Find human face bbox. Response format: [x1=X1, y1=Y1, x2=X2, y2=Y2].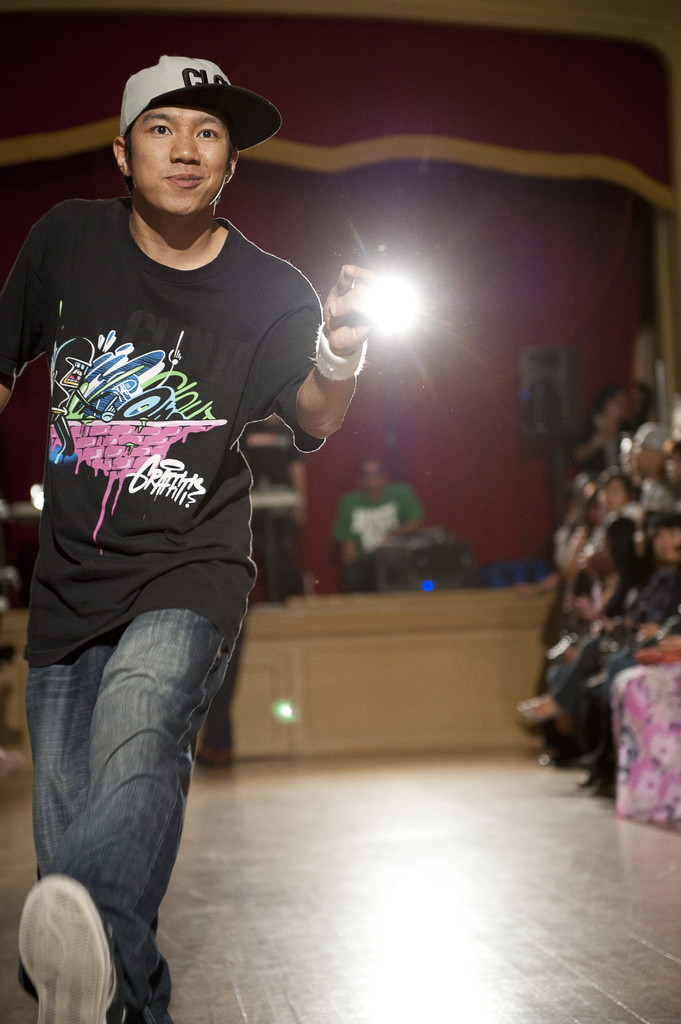
[x1=135, y1=104, x2=231, y2=211].
